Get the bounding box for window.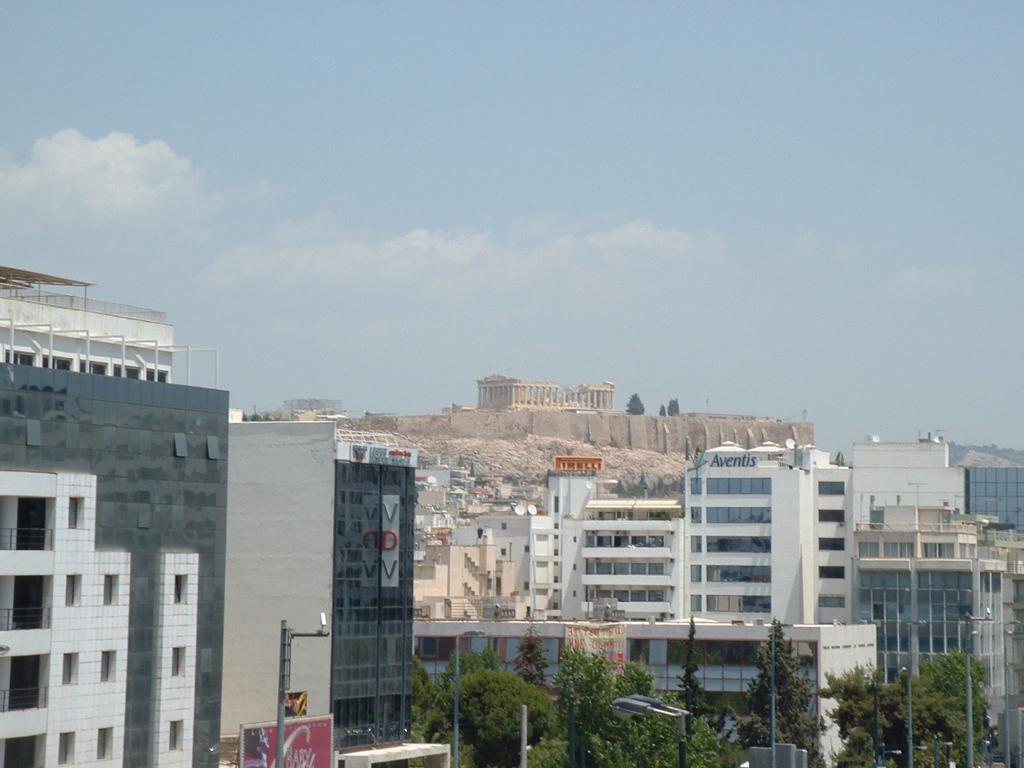
box=[172, 719, 184, 750].
